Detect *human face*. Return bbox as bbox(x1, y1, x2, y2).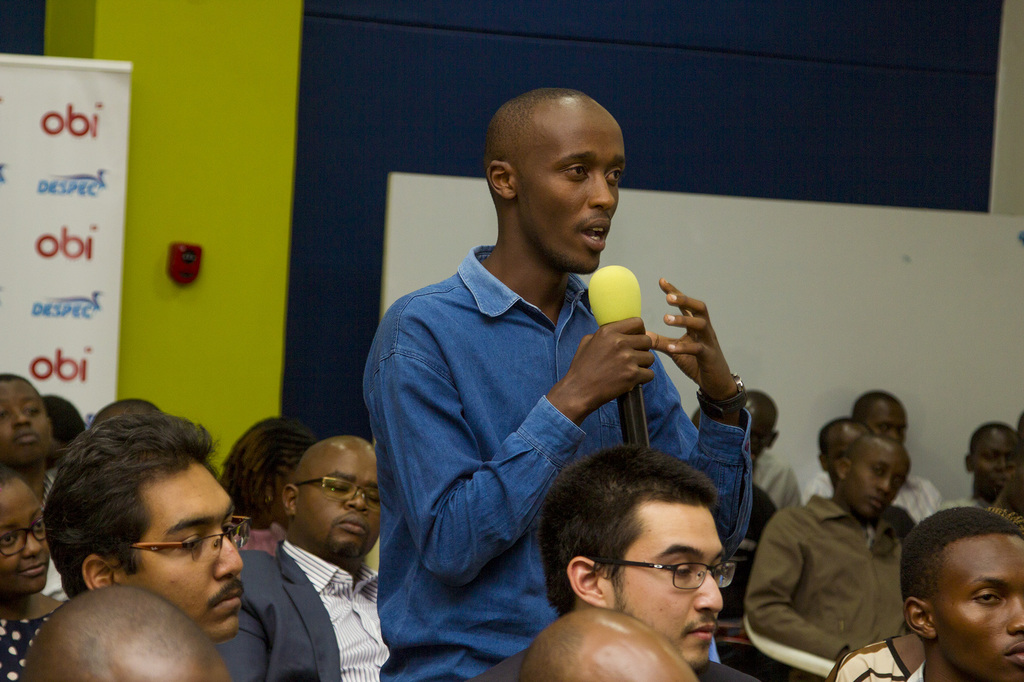
bbox(516, 114, 626, 275).
